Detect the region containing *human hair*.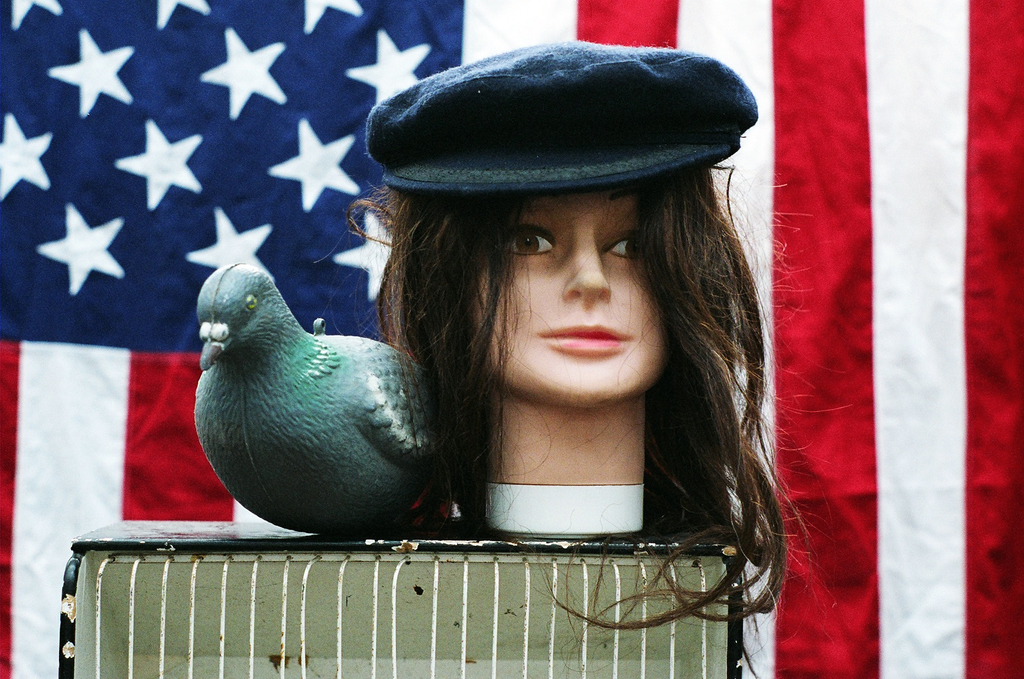
<region>310, 160, 858, 678</region>.
